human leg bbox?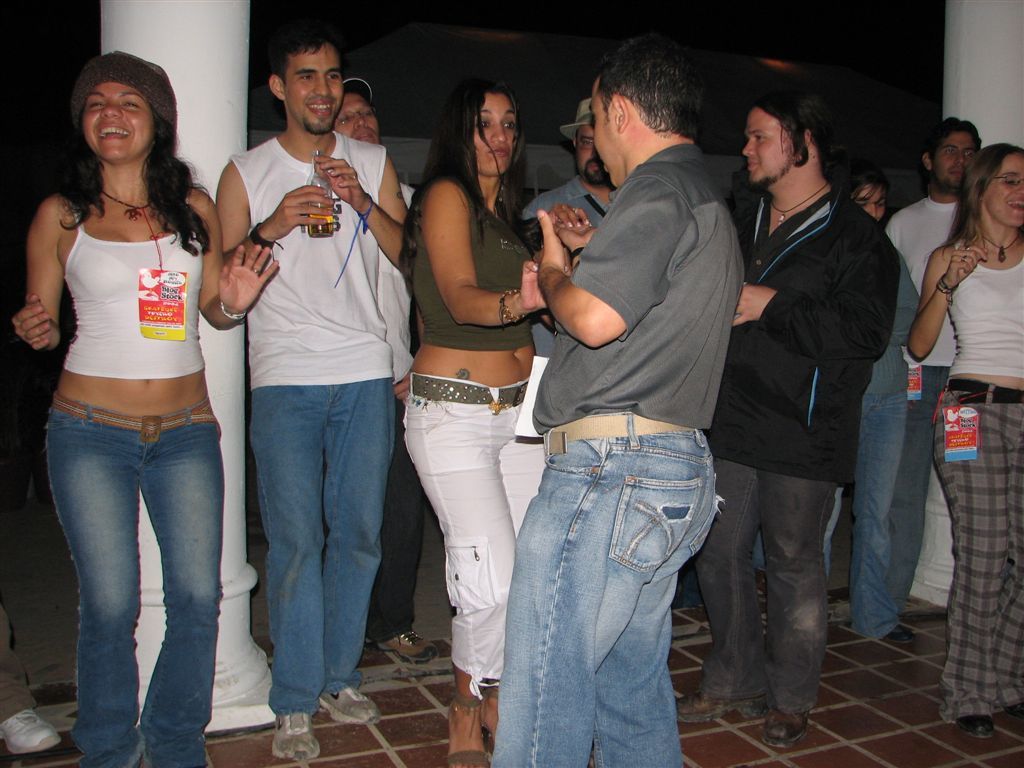
{"x1": 934, "y1": 392, "x2": 1005, "y2": 736}
